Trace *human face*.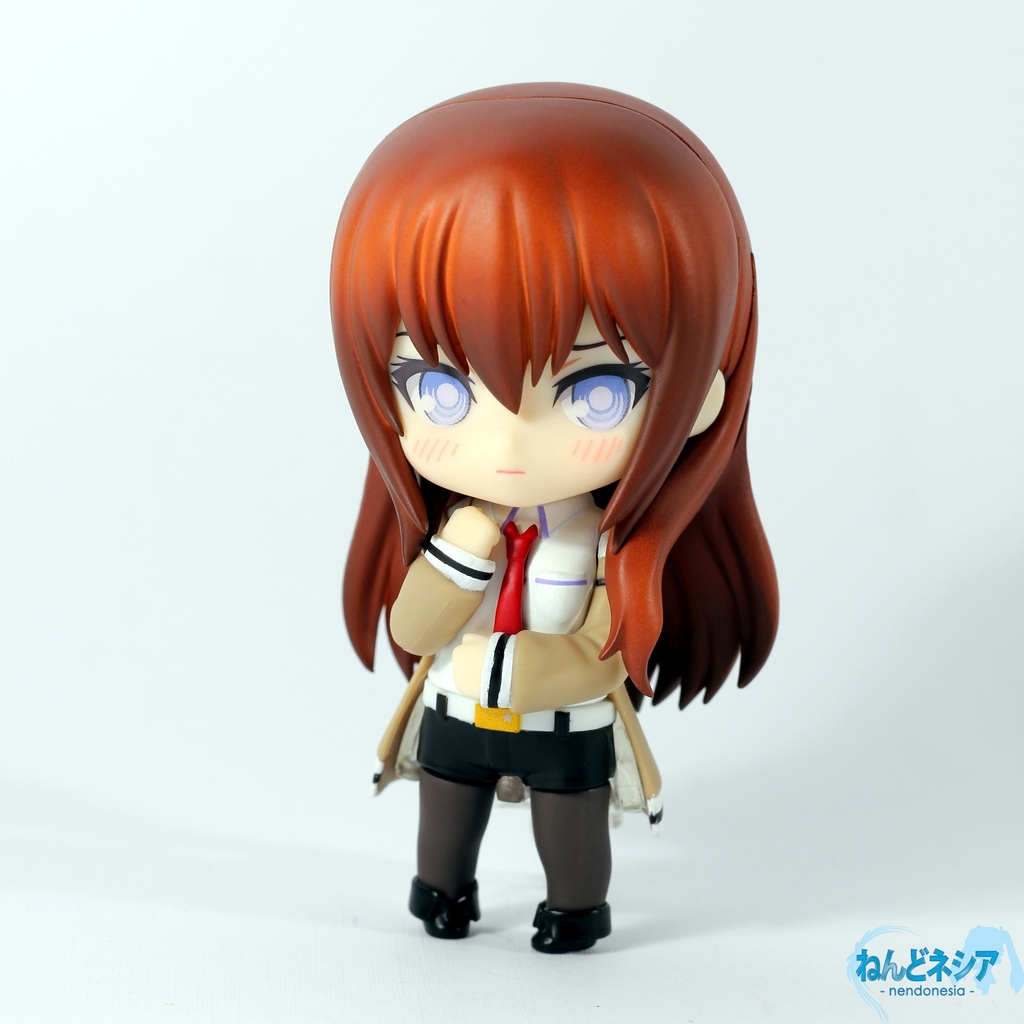
Traced to x1=385 y1=301 x2=655 y2=509.
